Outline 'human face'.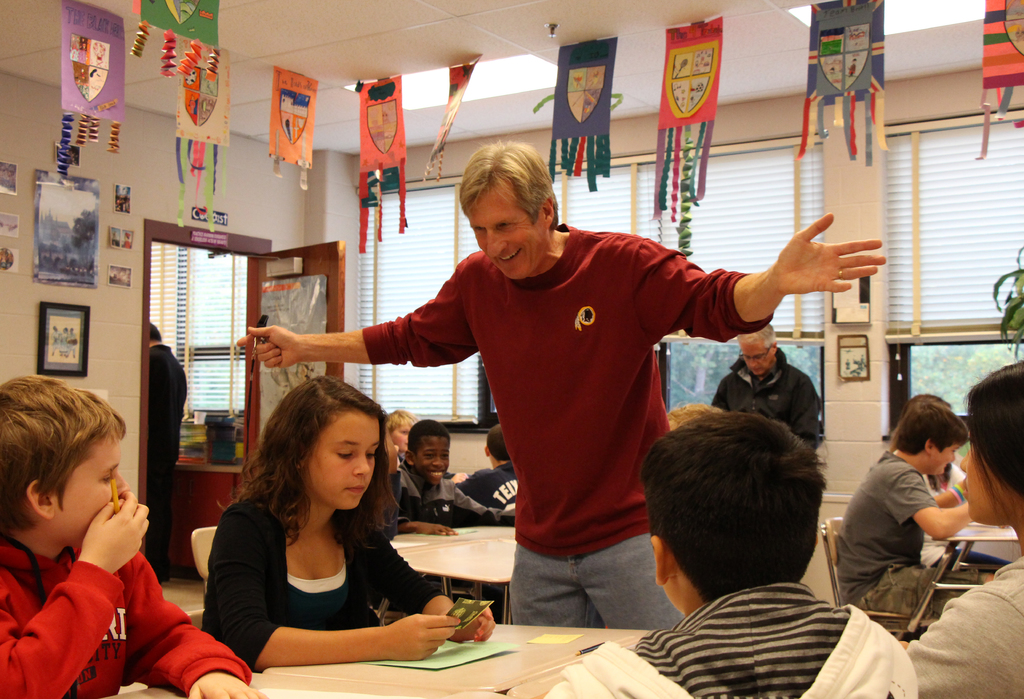
Outline: (x1=961, y1=423, x2=1022, y2=531).
